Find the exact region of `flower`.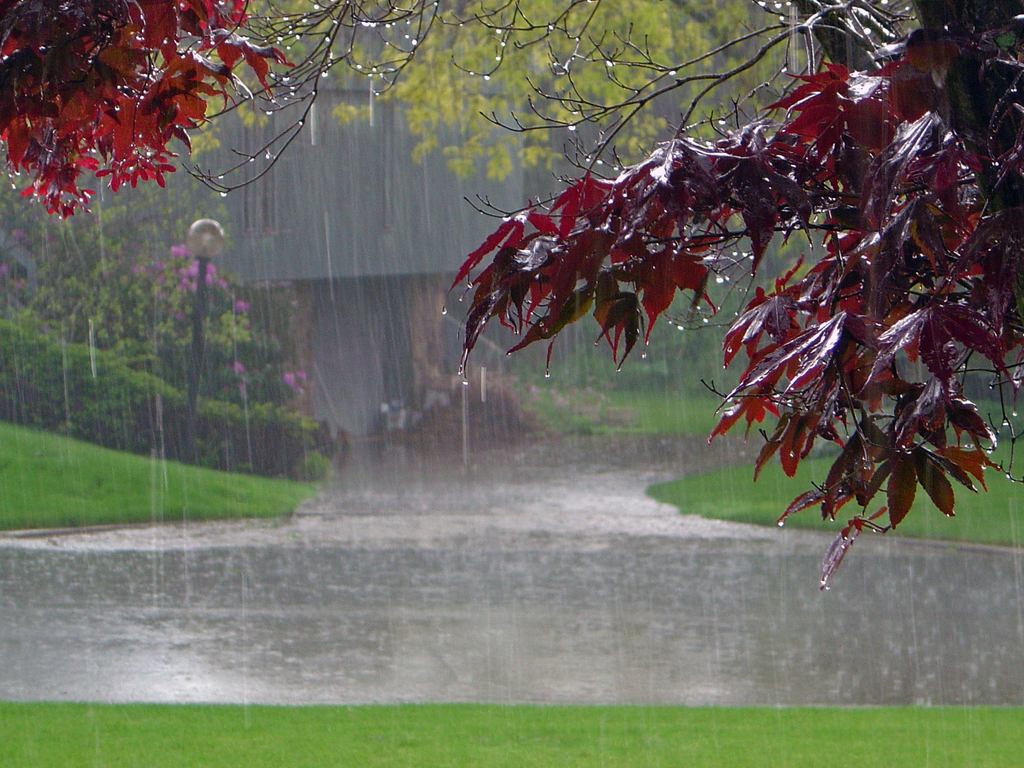
Exact region: rect(288, 368, 317, 384).
